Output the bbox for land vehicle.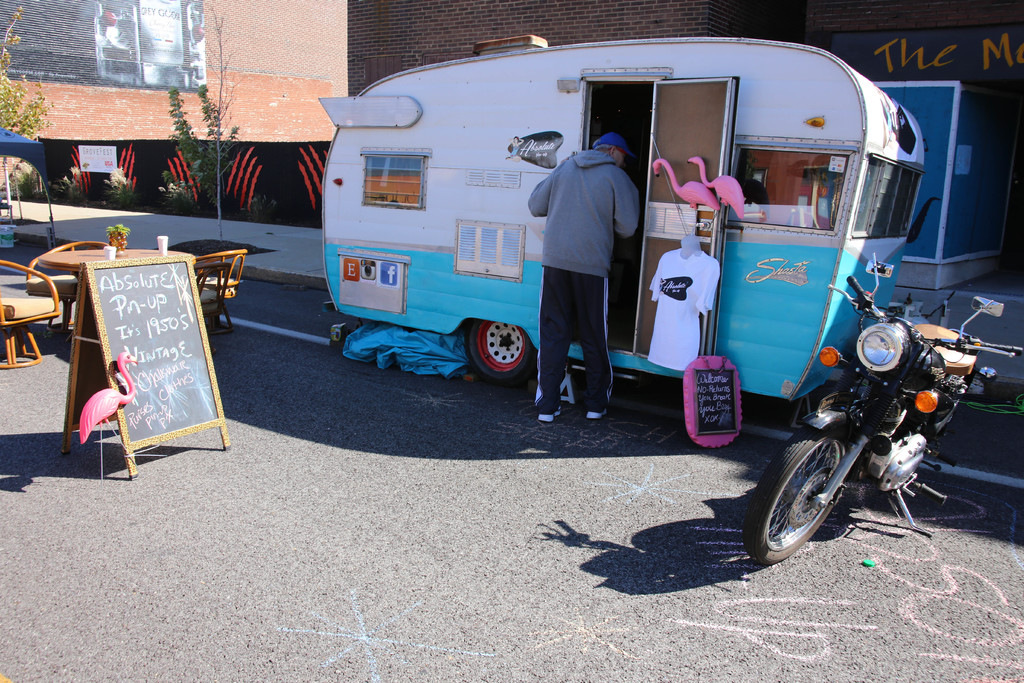
331, 50, 931, 437.
